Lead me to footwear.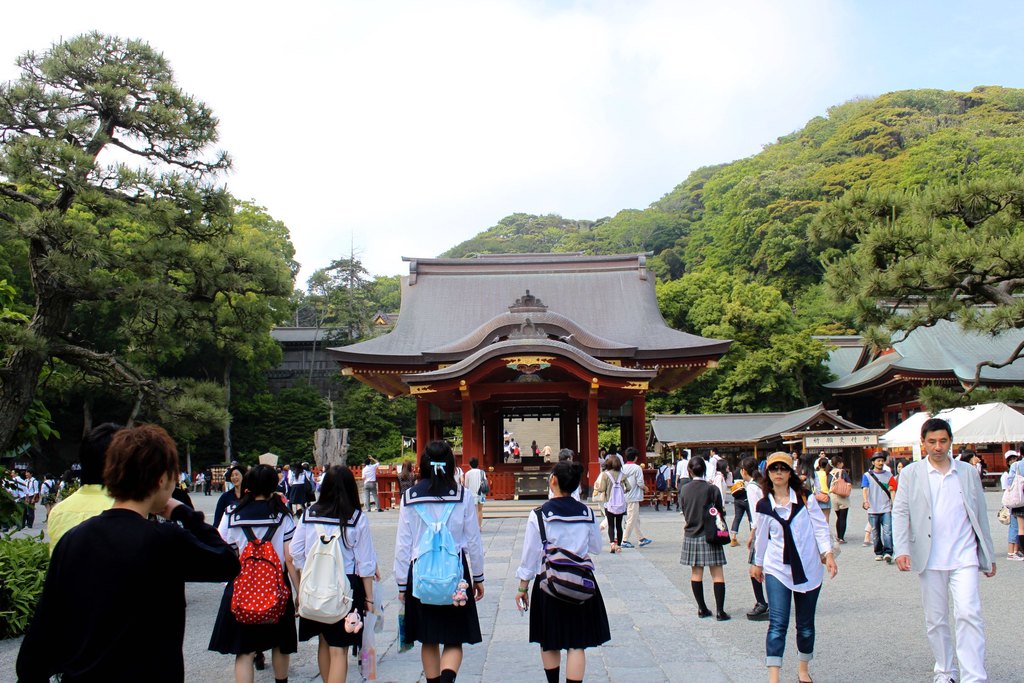
Lead to [609,541,616,555].
